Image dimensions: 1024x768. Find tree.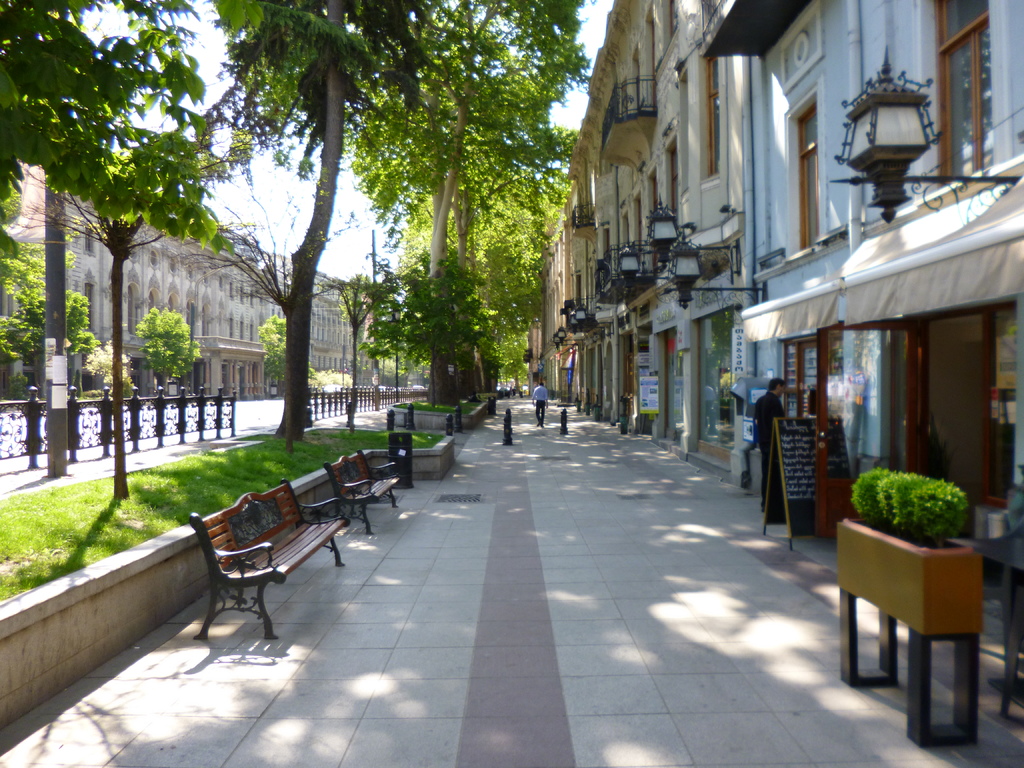
(404,140,557,401).
